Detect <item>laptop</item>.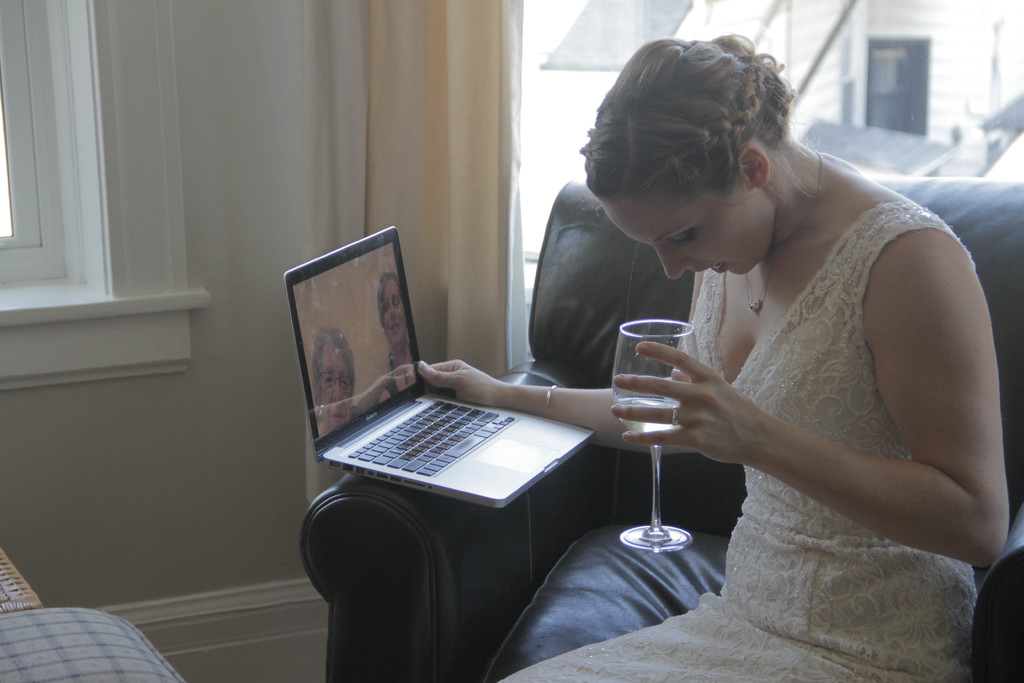
Detected at select_region(299, 225, 621, 557).
